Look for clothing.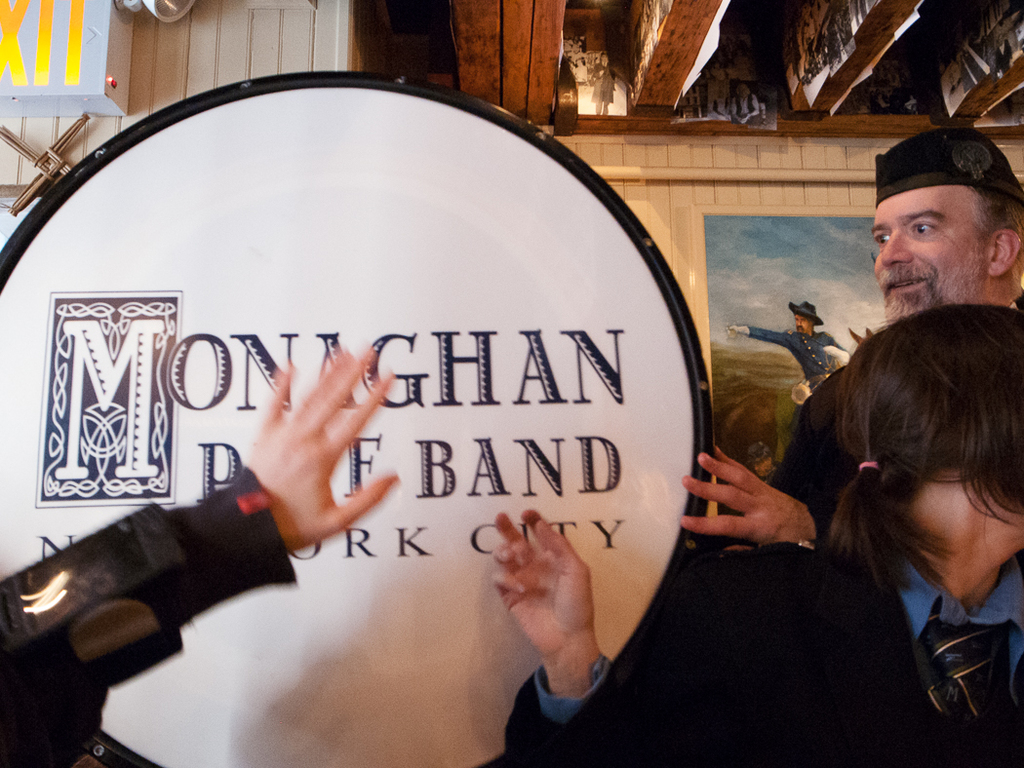
Found: rect(494, 514, 1023, 767).
